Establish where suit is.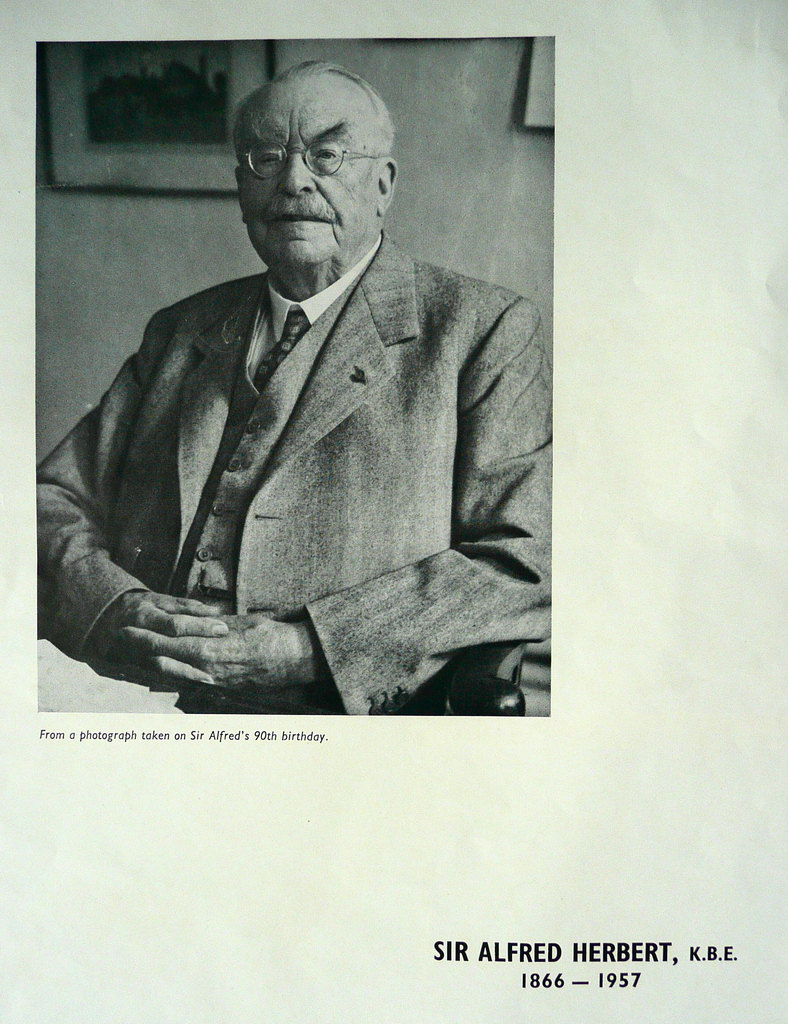
Established at bbox=(56, 168, 556, 715).
